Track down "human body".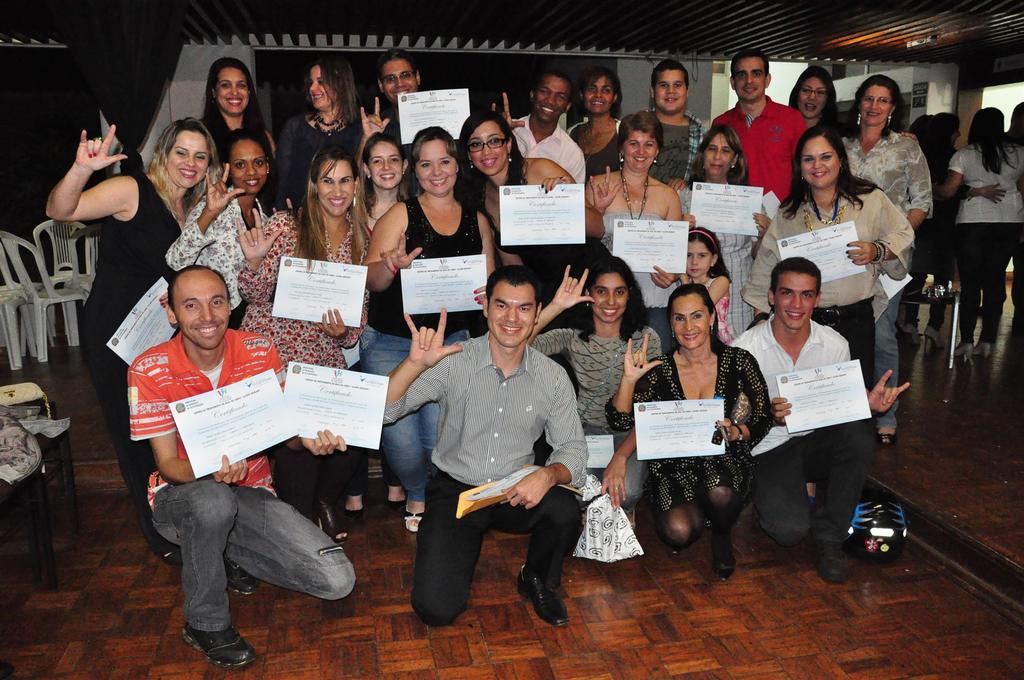
Tracked to 166:132:290:327.
